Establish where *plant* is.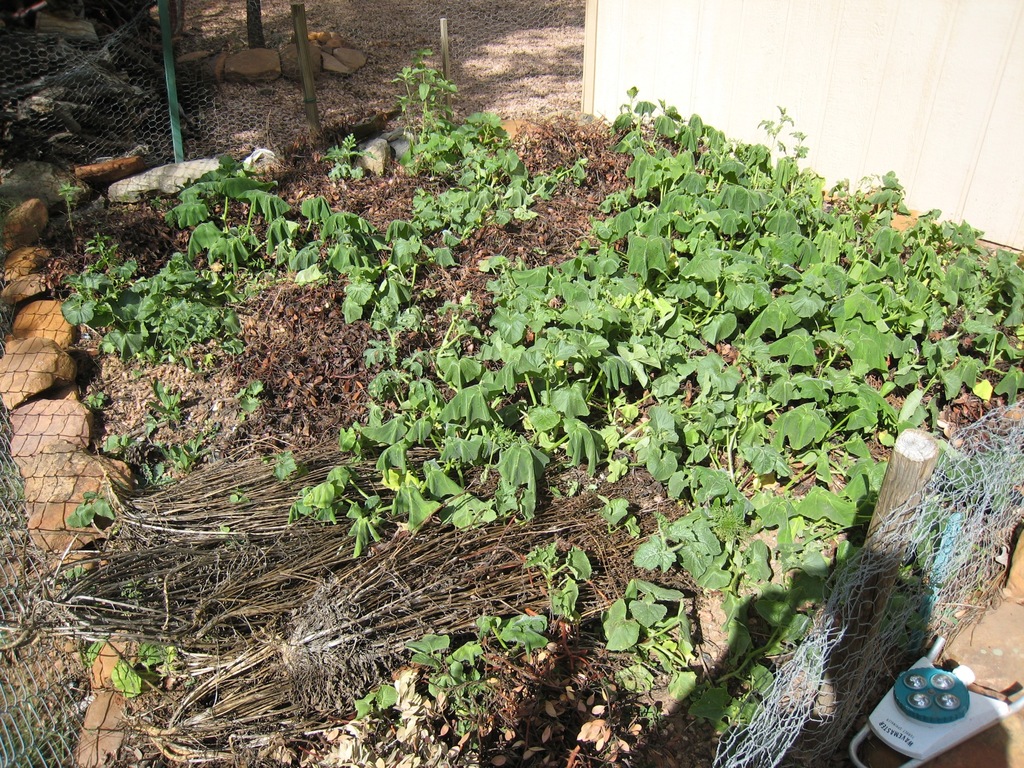
Established at 64, 163, 81, 211.
